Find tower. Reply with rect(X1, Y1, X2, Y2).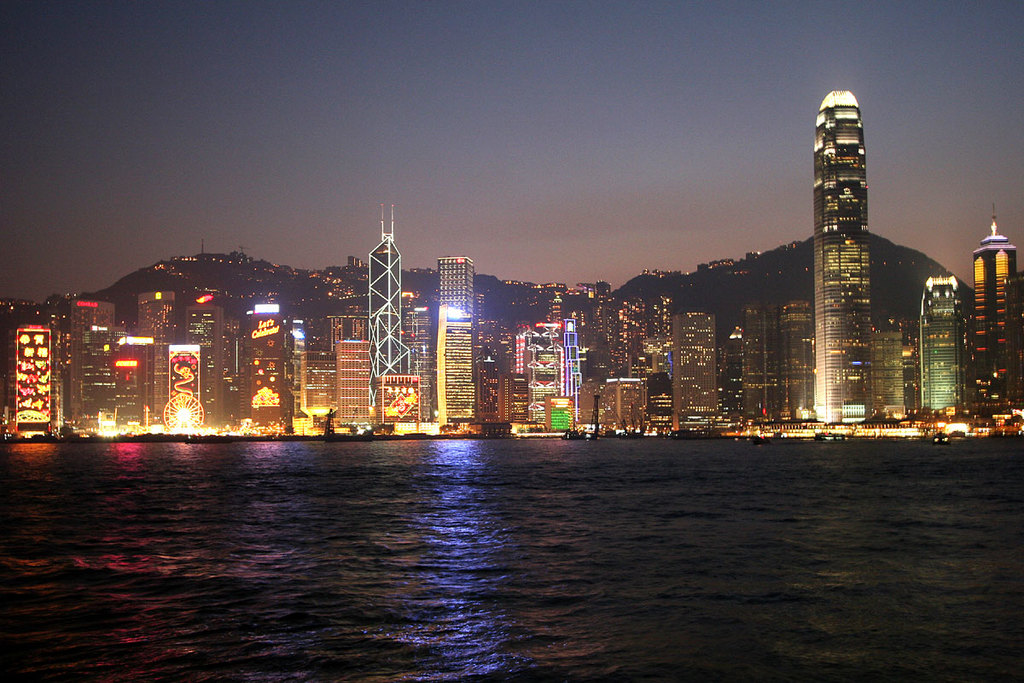
rect(183, 335, 231, 429).
